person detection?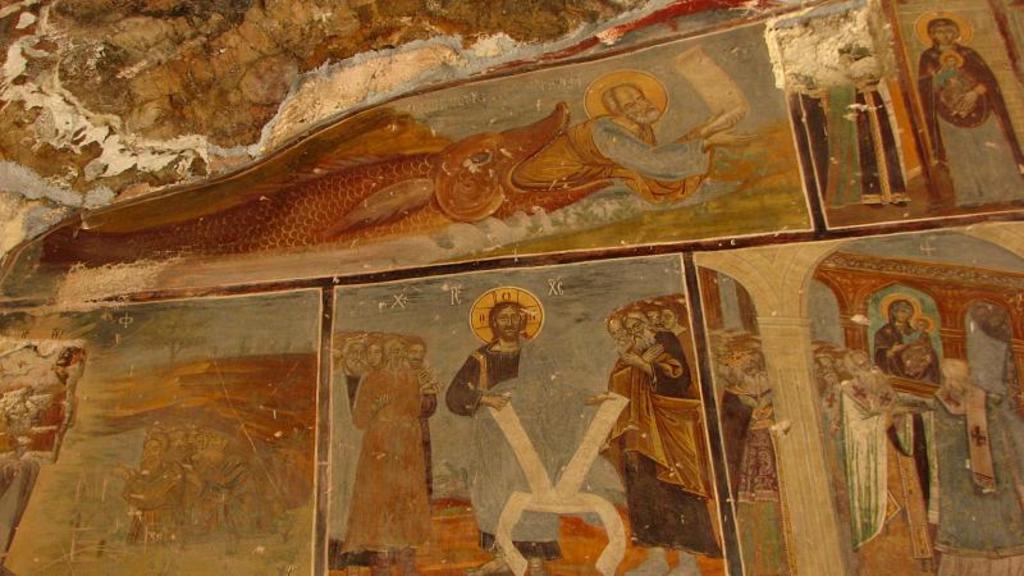
(x1=511, y1=83, x2=760, y2=205)
